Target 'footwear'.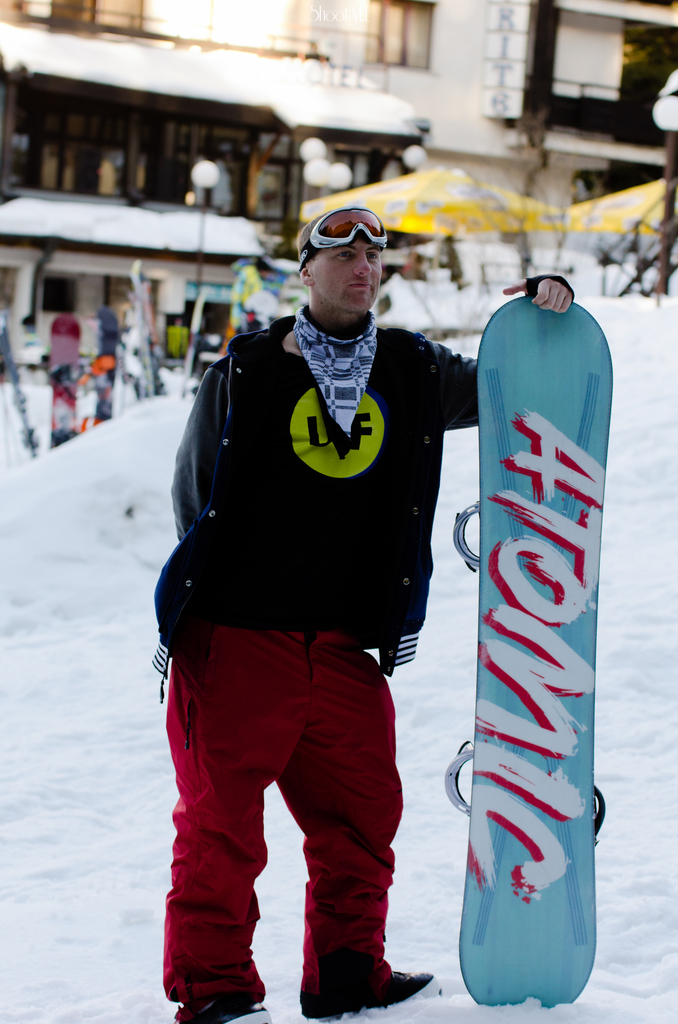
Target region: left=299, top=960, right=444, bottom=1020.
